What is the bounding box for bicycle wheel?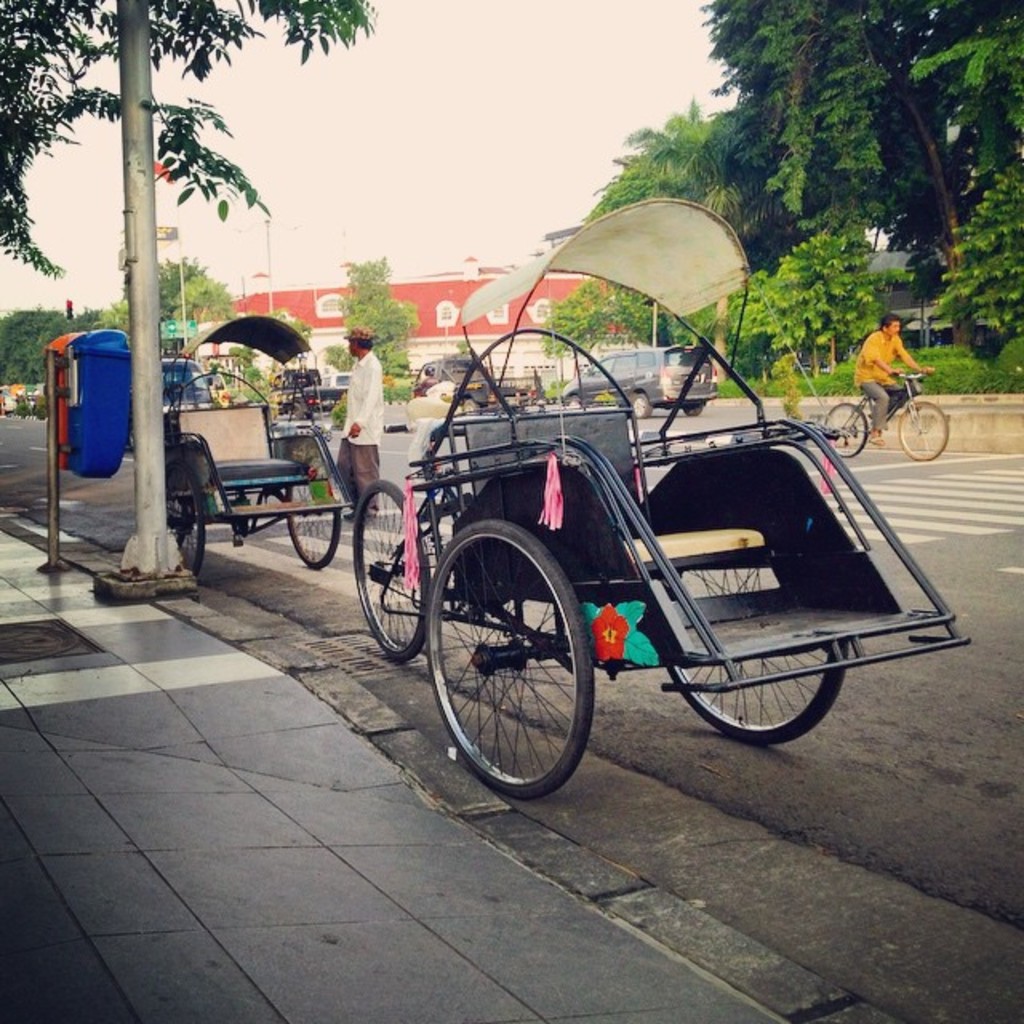
bbox=(819, 398, 864, 459).
